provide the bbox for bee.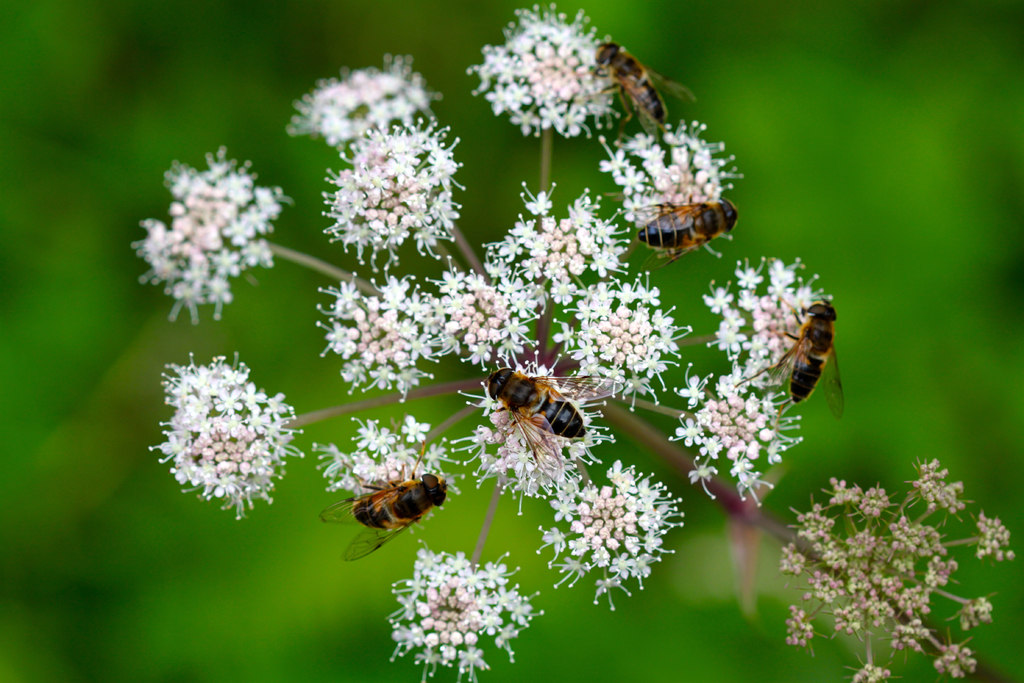
[x1=626, y1=184, x2=749, y2=259].
